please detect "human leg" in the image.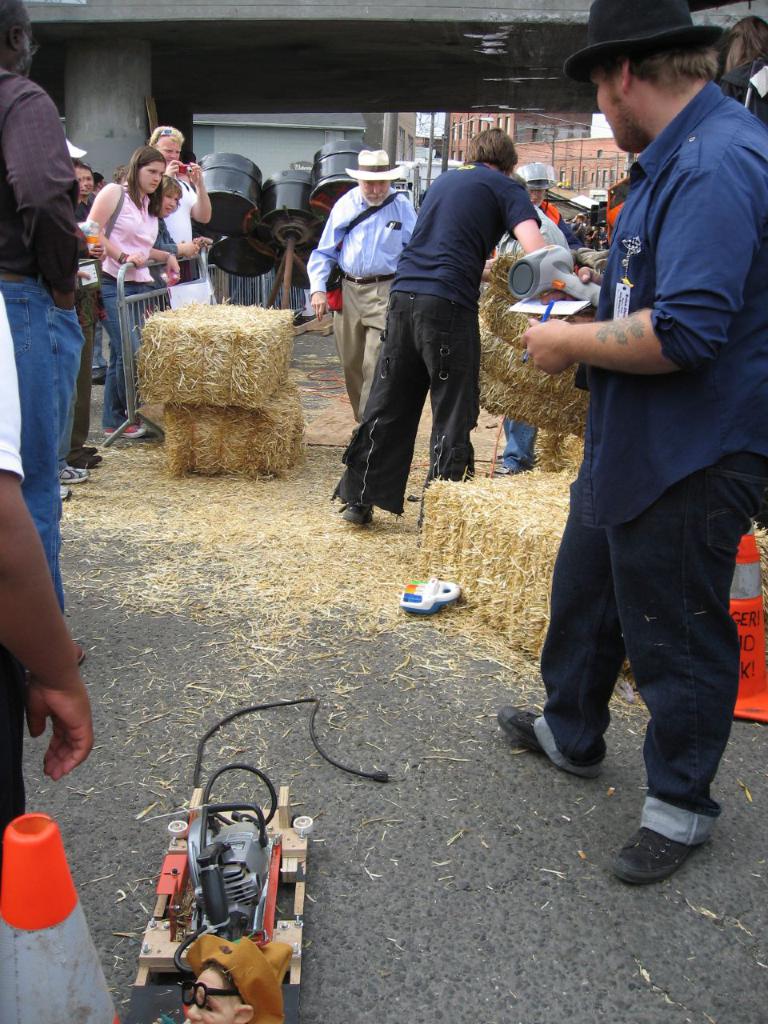
bbox=[607, 451, 763, 885].
